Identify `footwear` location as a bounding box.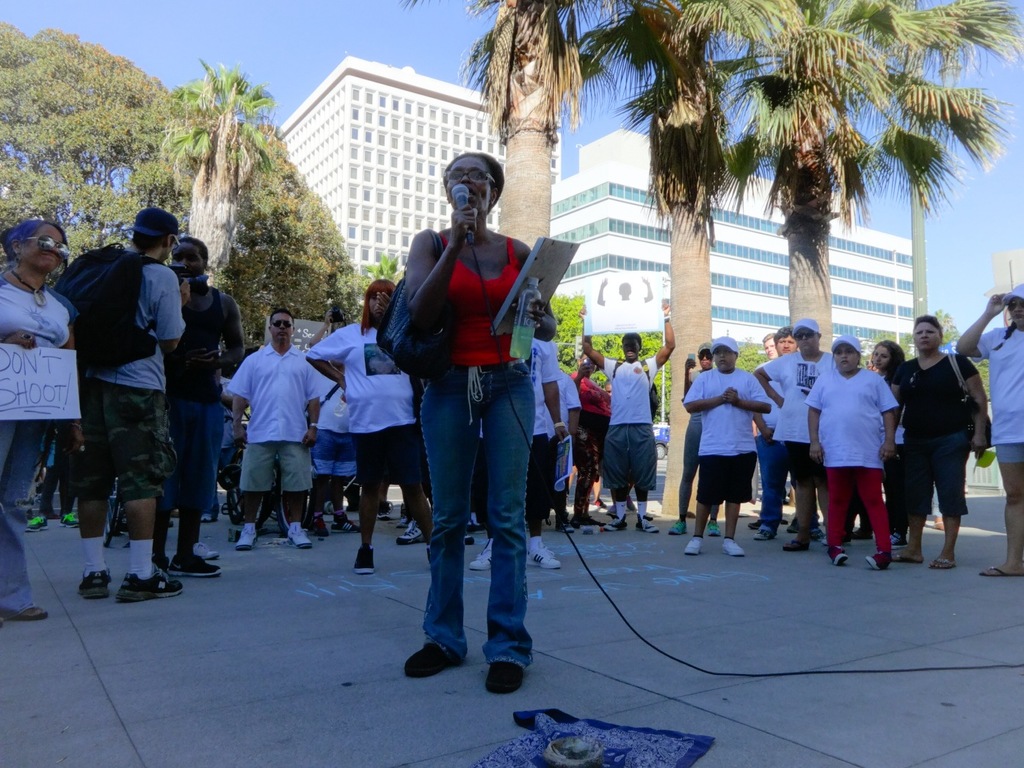
select_region(484, 658, 531, 698).
